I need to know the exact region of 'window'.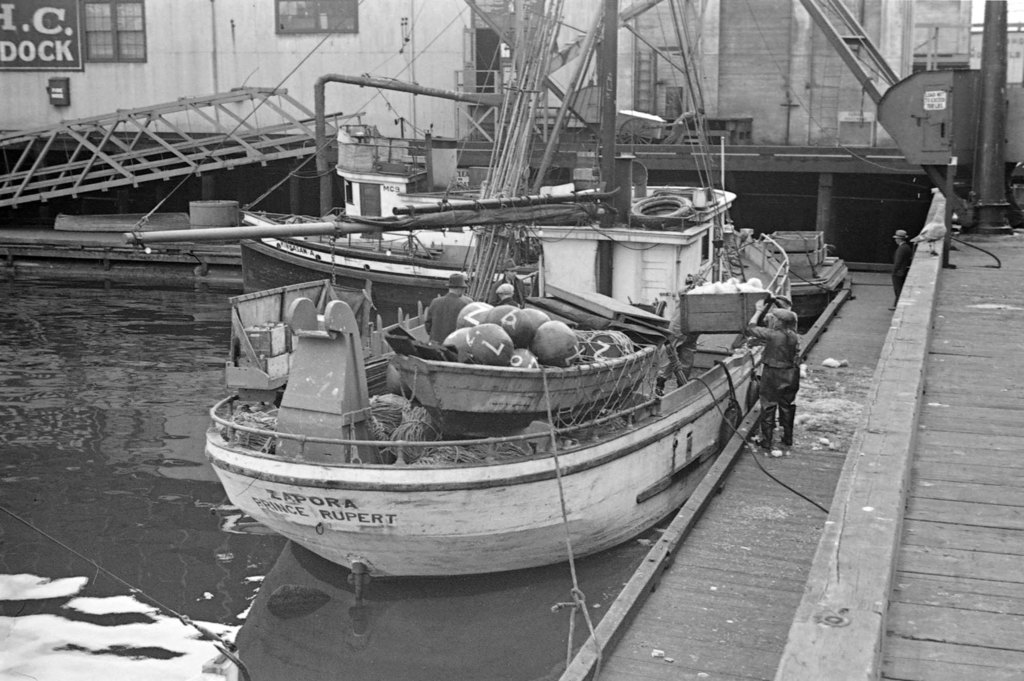
Region: pyautogui.locateOnScreen(78, 0, 145, 63).
